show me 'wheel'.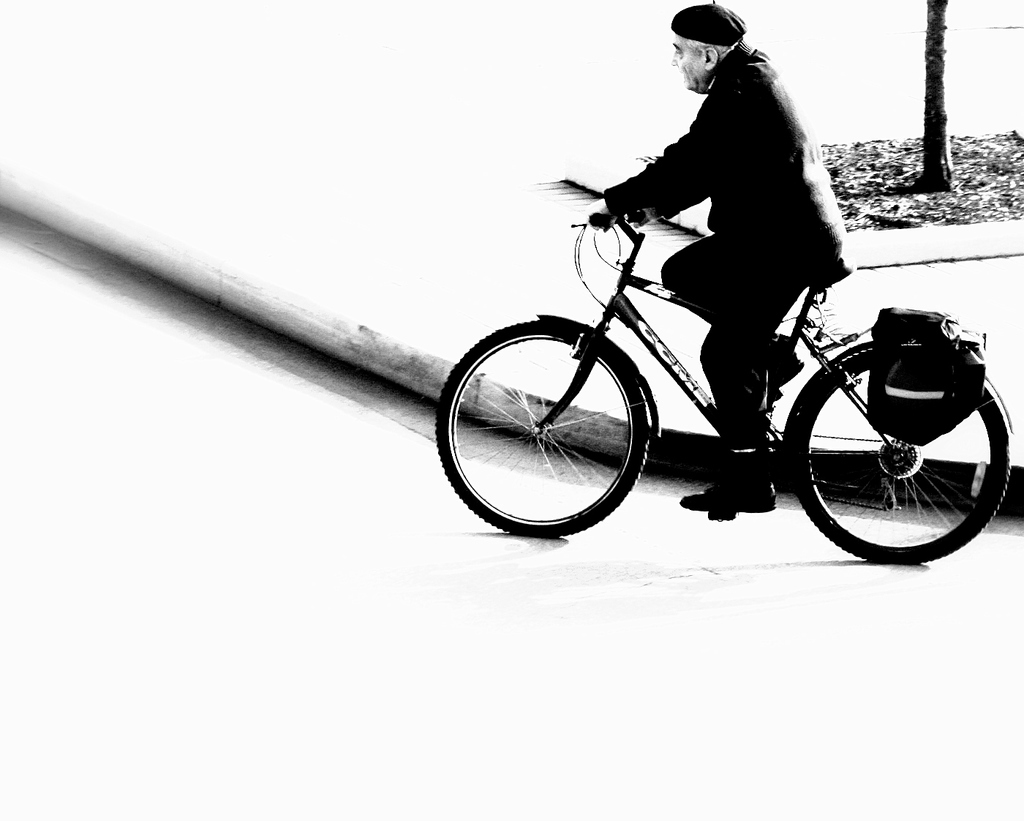
'wheel' is here: <box>797,348,1010,566</box>.
